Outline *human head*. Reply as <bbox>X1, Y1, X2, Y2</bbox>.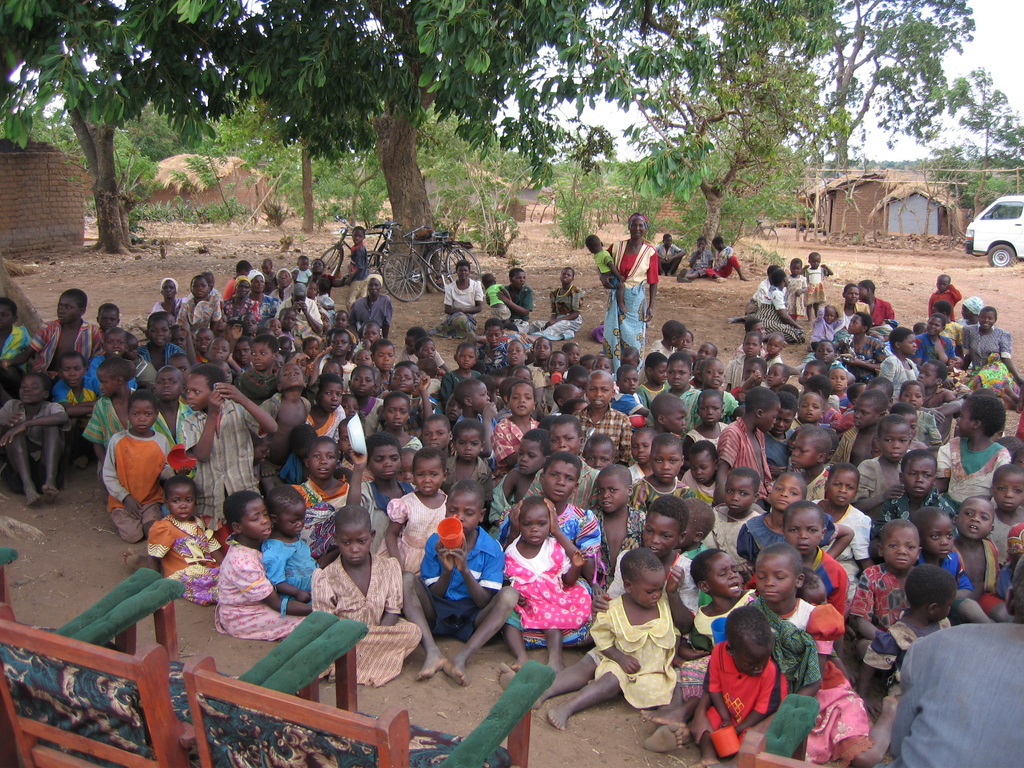
<bbox>170, 323, 189, 355</bbox>.
